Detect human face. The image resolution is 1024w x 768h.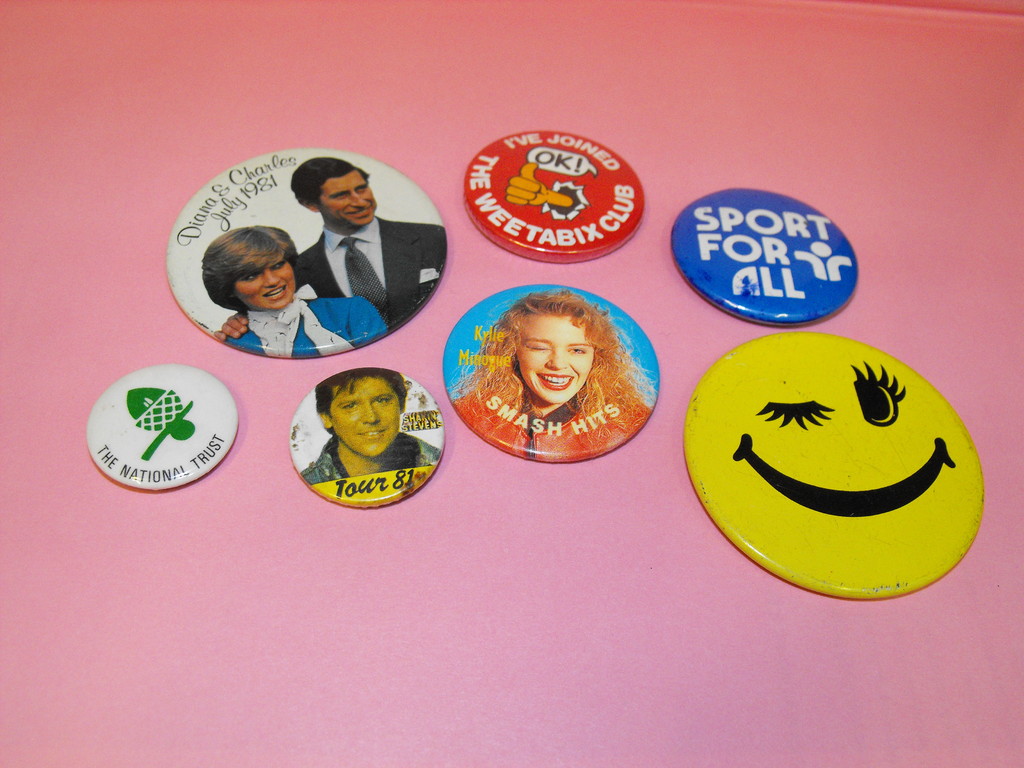
bbox(332, 379, 402, 461).
